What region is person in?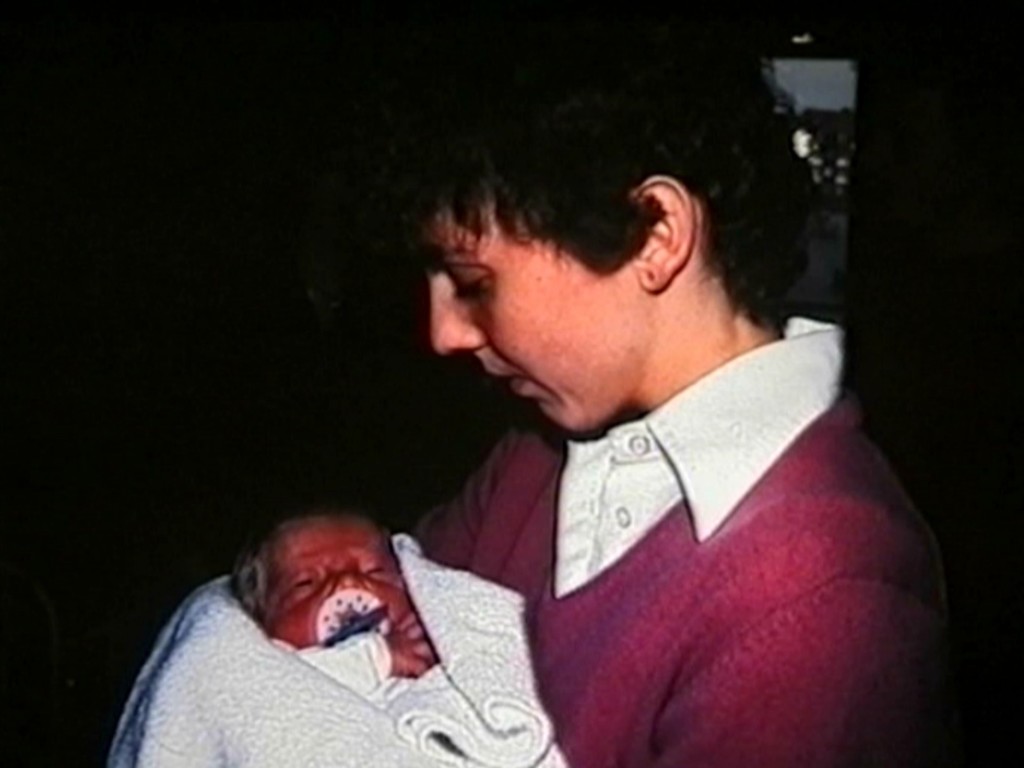
396 28 978 767.
